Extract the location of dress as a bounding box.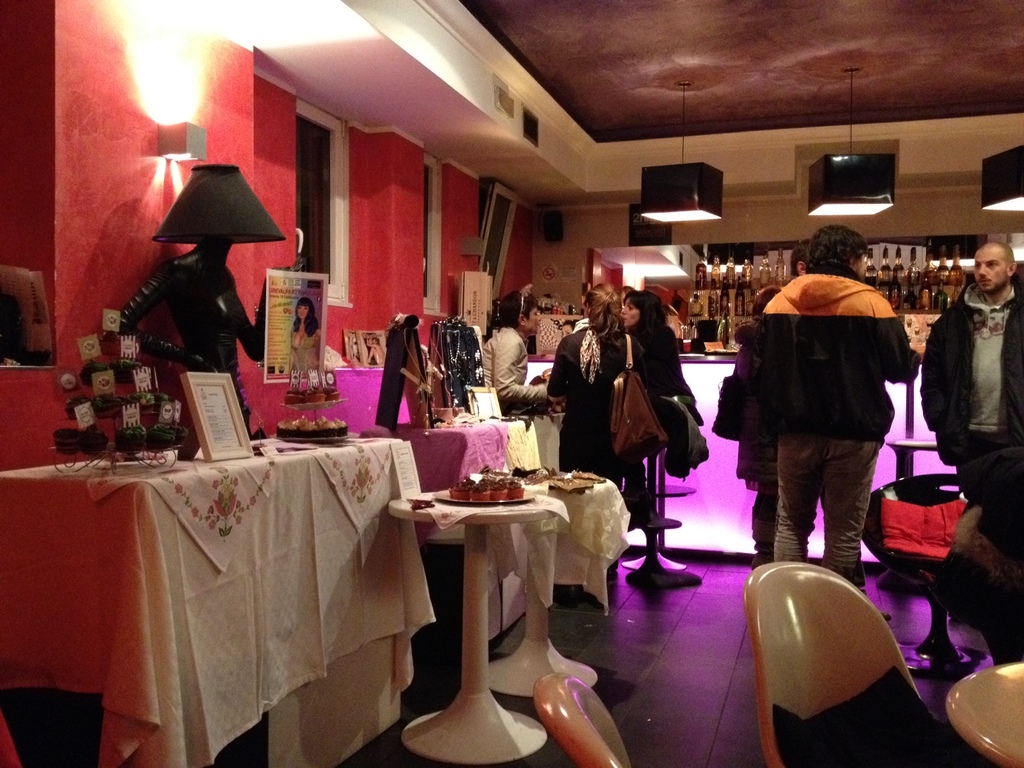
box=[291, 331, 314, 371].
